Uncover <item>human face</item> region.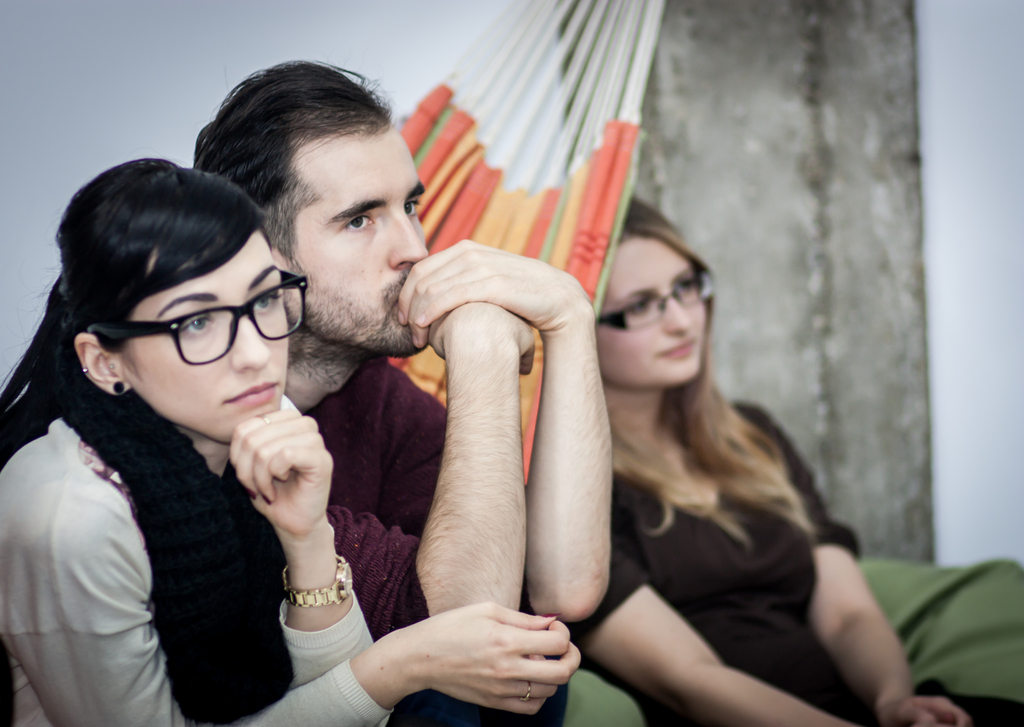
Uncovered: <box>285,130,418,352</box>.
